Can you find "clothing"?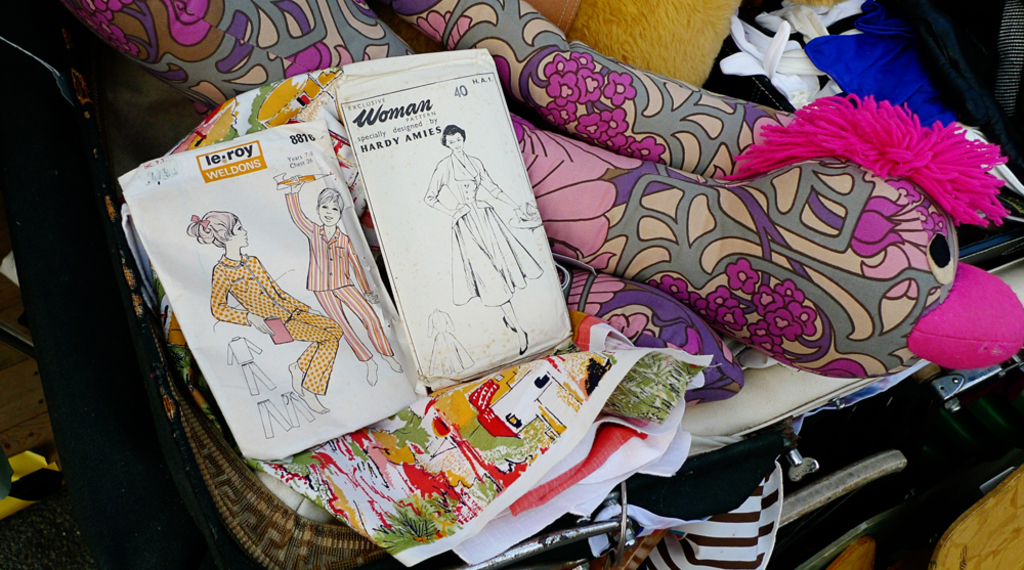
Yes, bounding box: BBox(422, 150, 549, 305).
